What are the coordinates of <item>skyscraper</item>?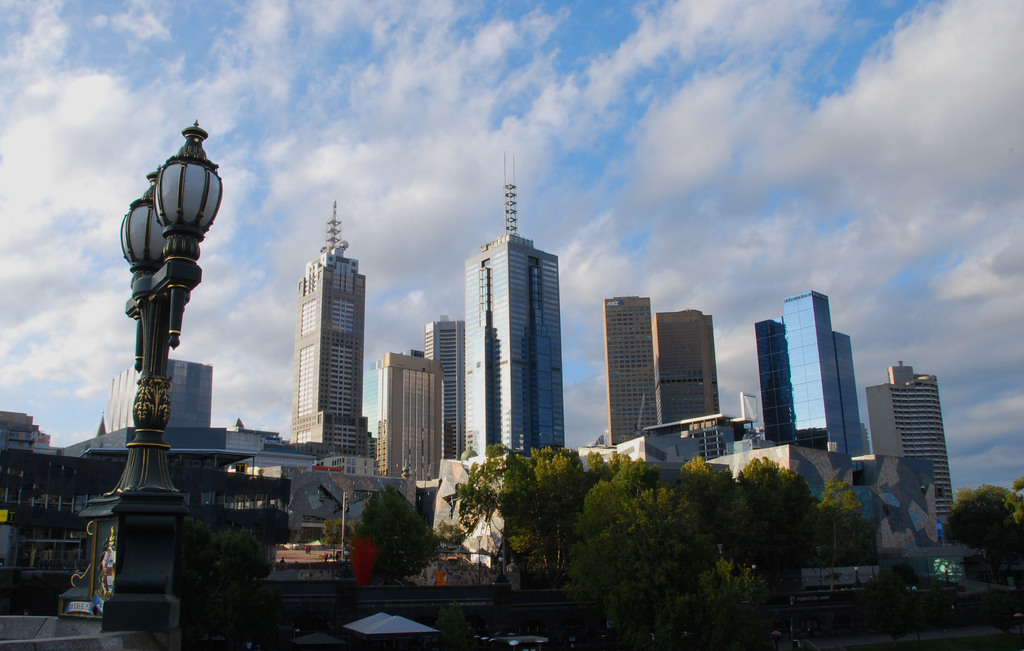
(x1=861, y1=363, x2=950, y2=522).
